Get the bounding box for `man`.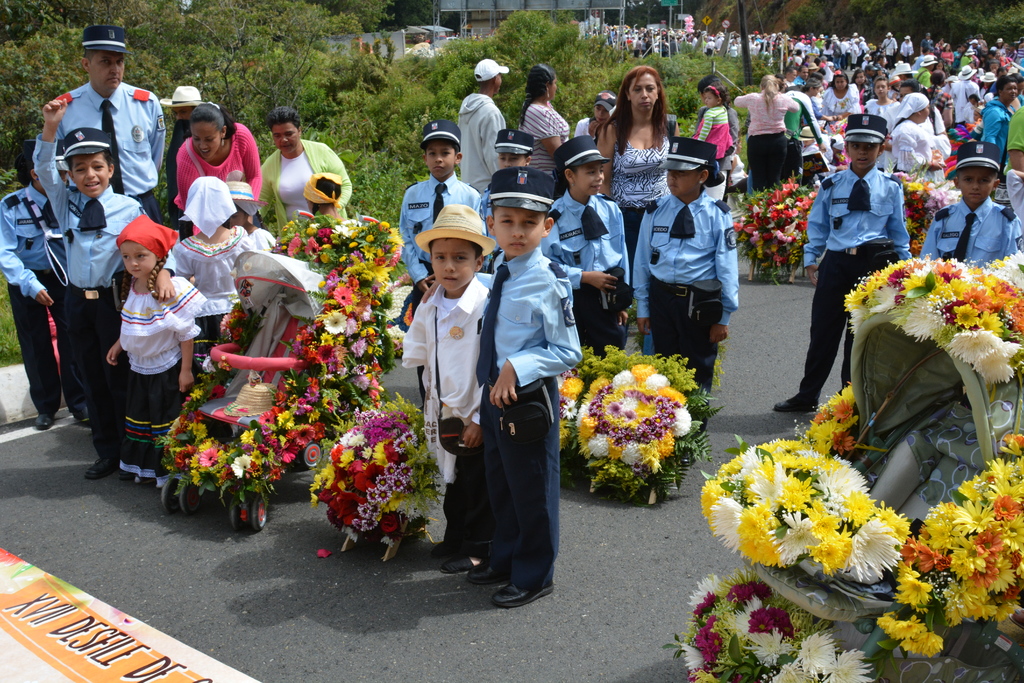
{"x1": 730, "y1": 31, "x2": 740, "y2": 54}.
